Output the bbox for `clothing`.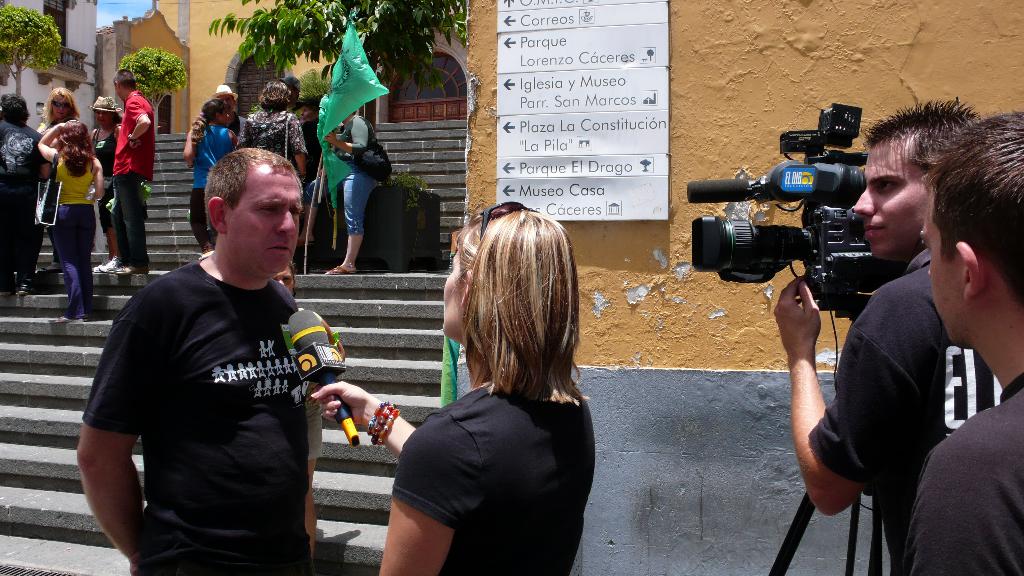
<bbox>110, 91, 157, 267</bbox>.
